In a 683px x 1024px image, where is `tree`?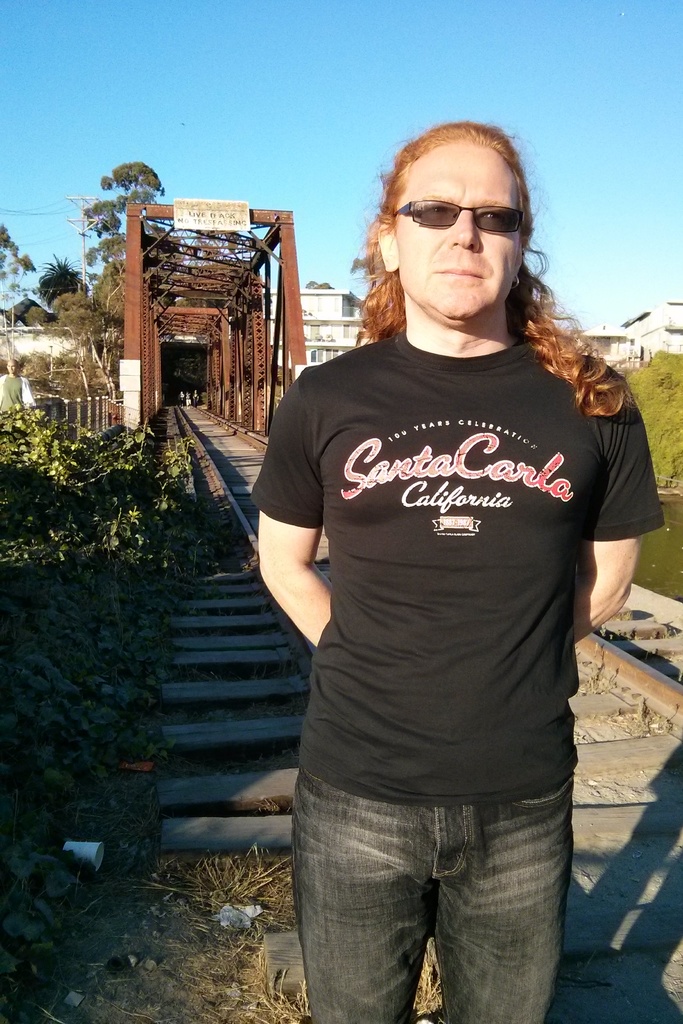
pyautogui.locateOnScreen(36, 259, 81, 323).
